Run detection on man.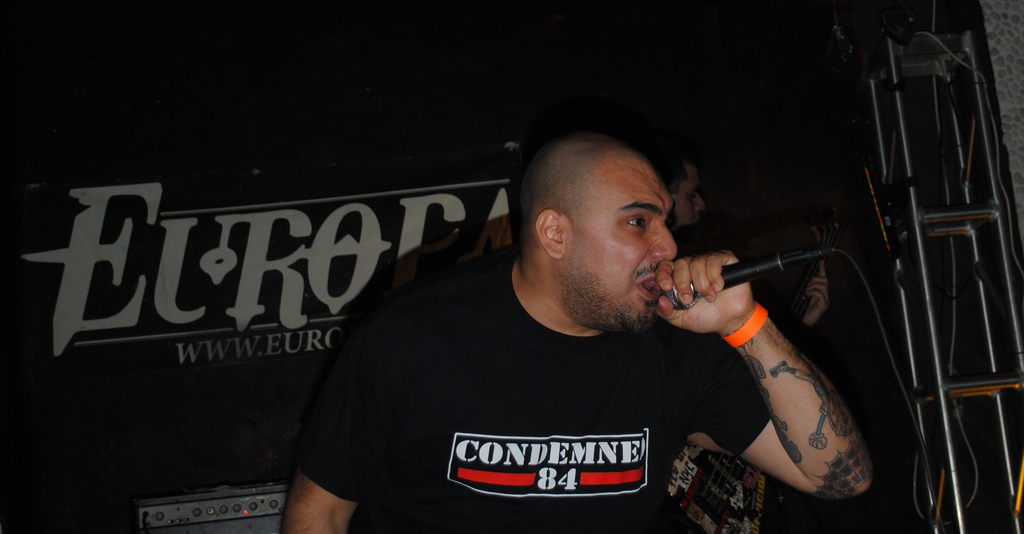
Result: 655 154 839 533.
